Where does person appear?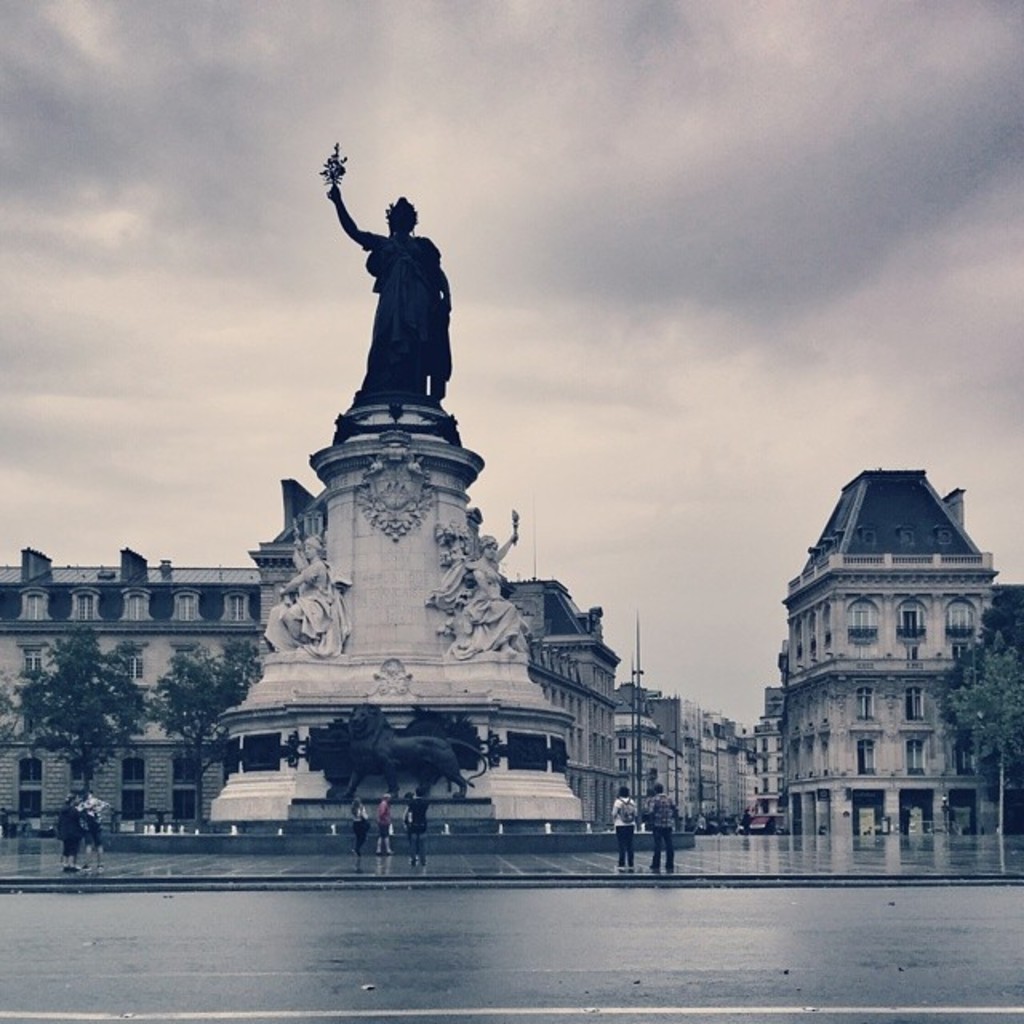
Appears at region(309, 170, 477, 448).
